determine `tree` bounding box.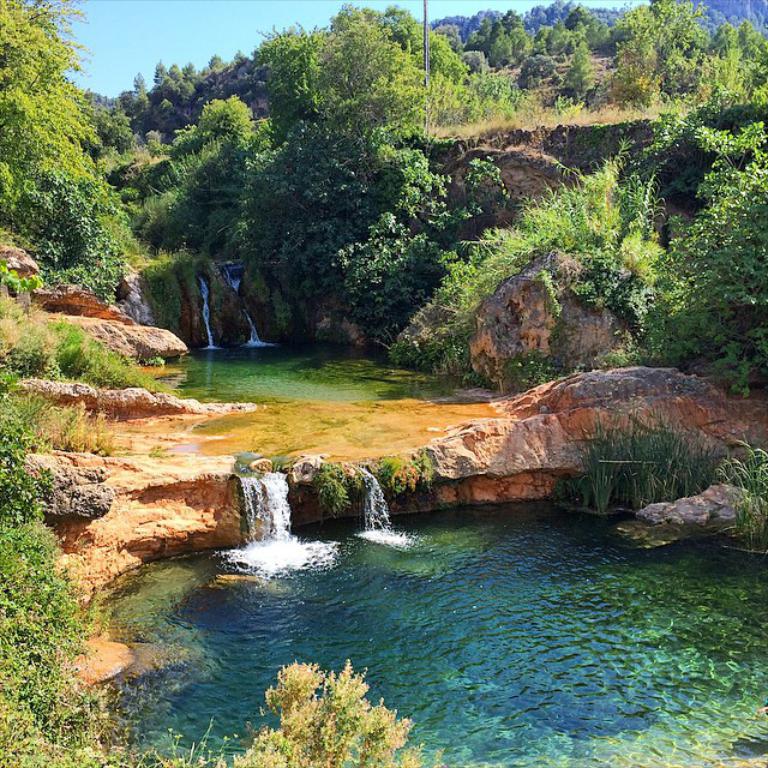
Determined: crop(594, 1, 698, 104).
